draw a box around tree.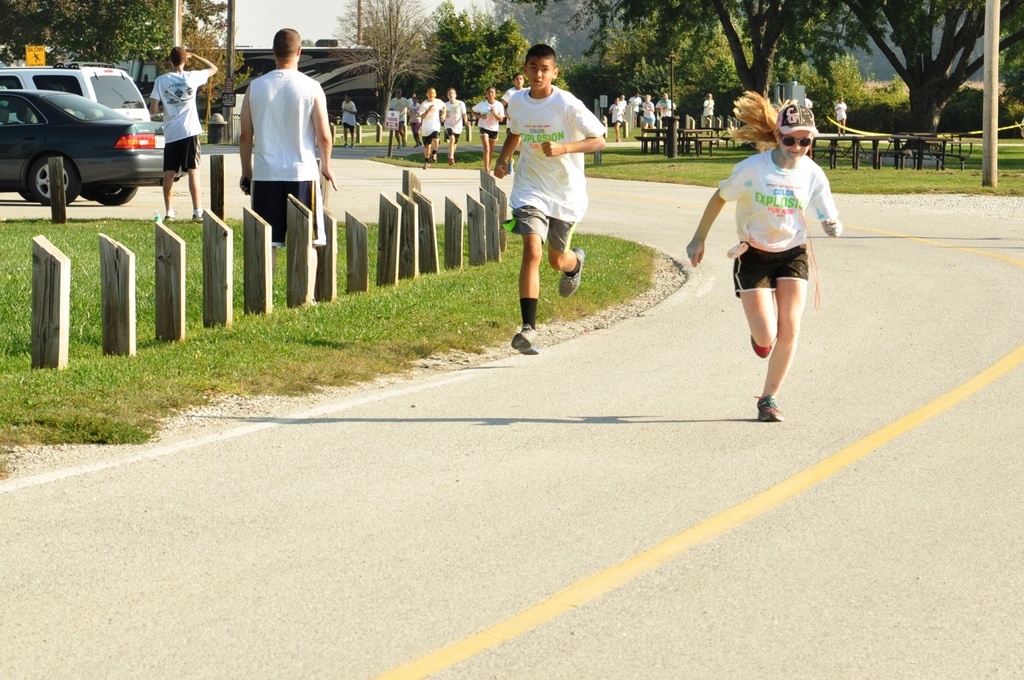
bbox(875, 76, 916, 116).
